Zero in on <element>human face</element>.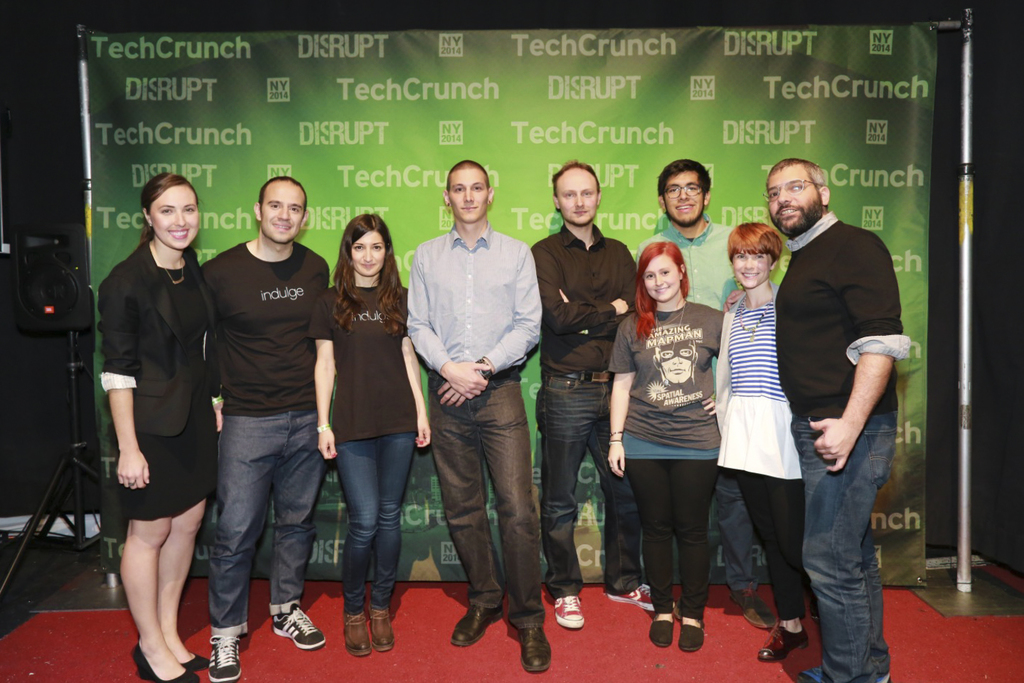
Zeroed in: 257 186 306 242.
